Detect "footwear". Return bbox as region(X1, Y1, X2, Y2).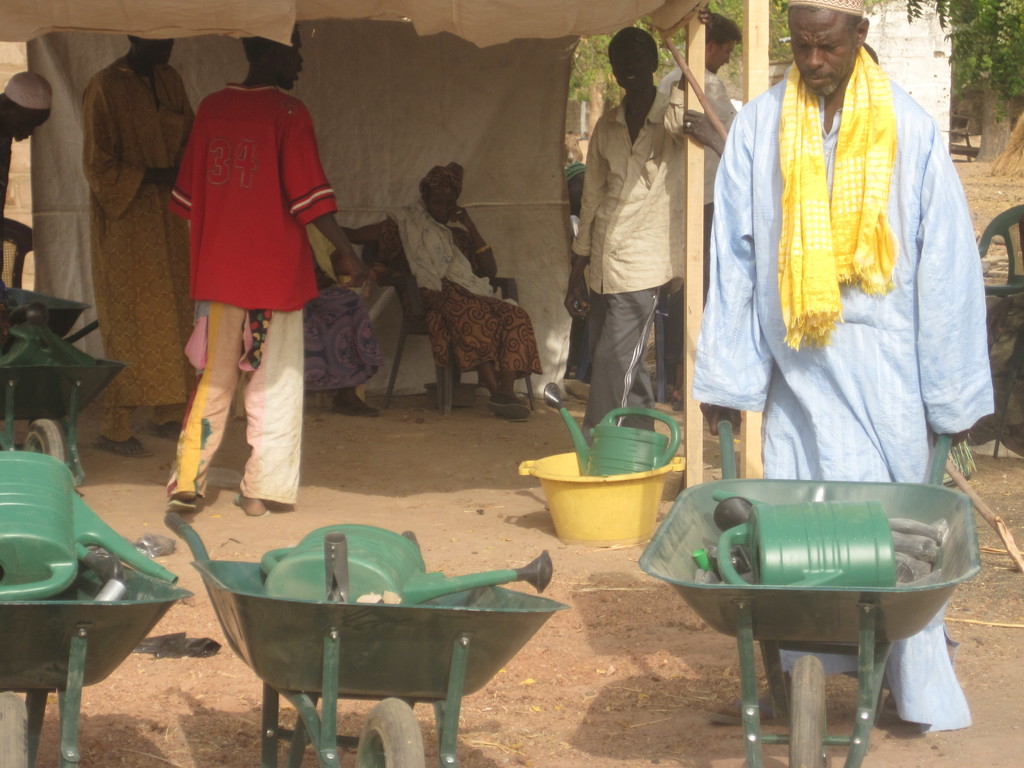
region(717, 695, 799, 724).
